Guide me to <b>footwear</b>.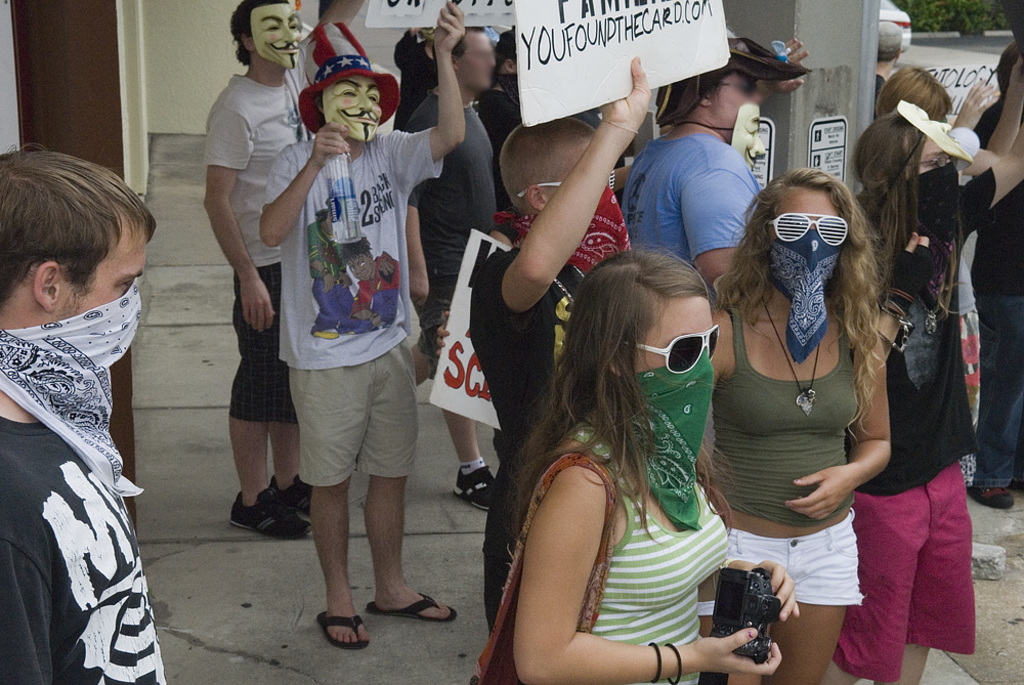
Guidance: l=317, t=614, r=375, b=649.
